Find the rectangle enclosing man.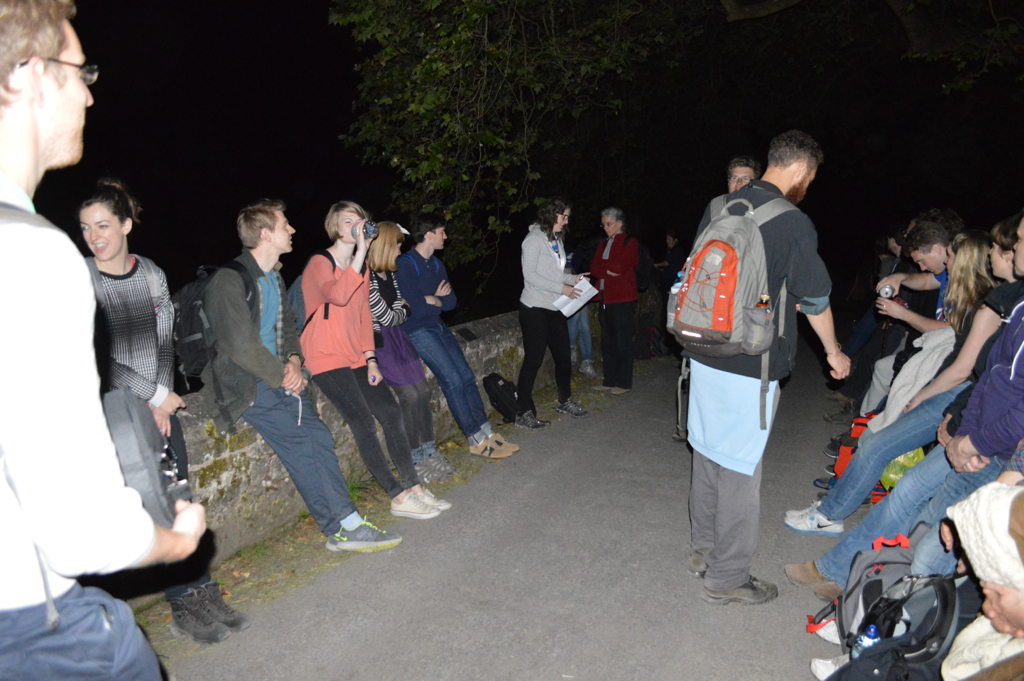
bbox=[206, 202, 402, 553].
